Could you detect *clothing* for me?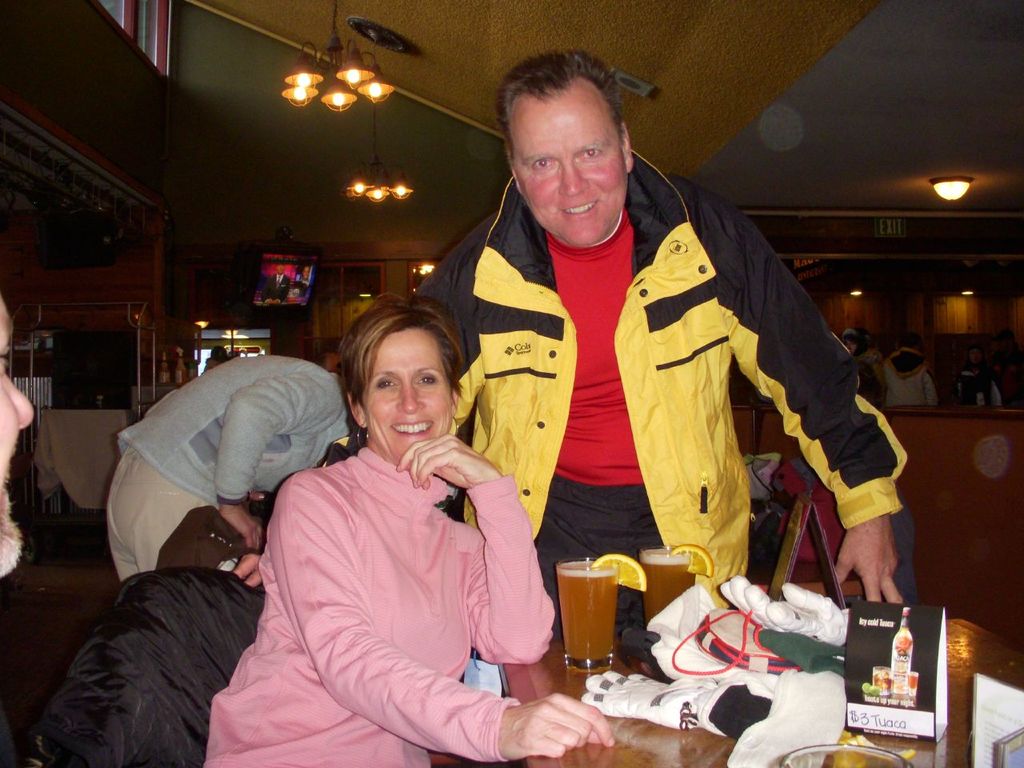
Detection result: {"left": 882, "top": 350, "right": 935, "bottom": 405}.
